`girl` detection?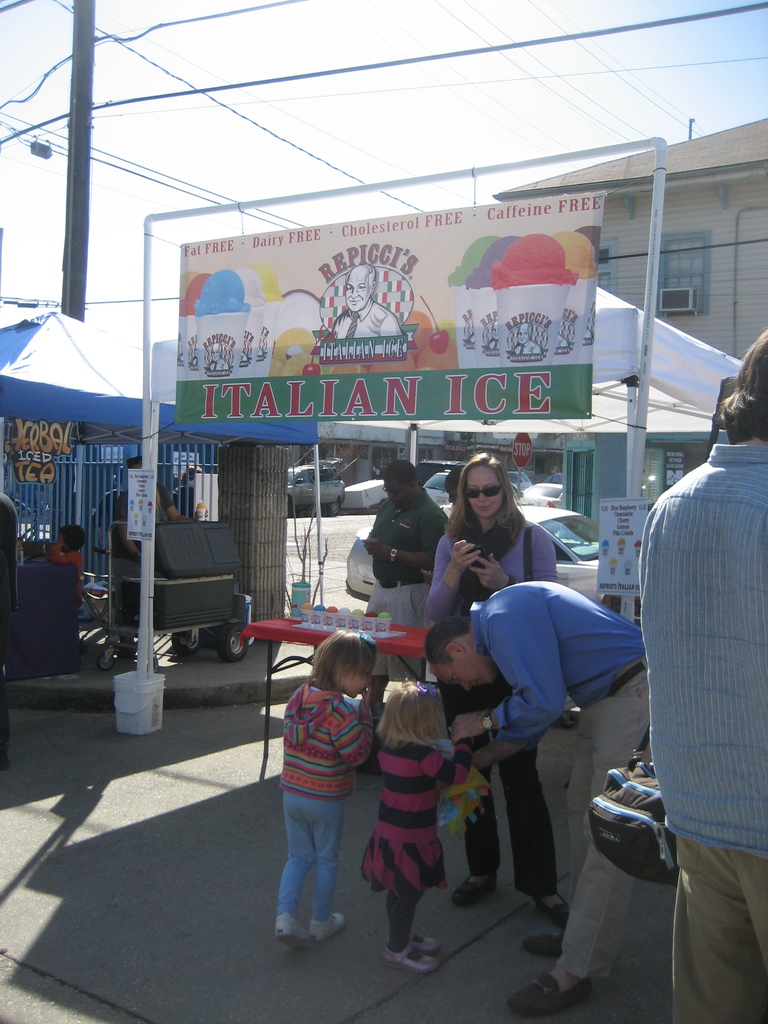
detection(362, 676, 490, 977)
